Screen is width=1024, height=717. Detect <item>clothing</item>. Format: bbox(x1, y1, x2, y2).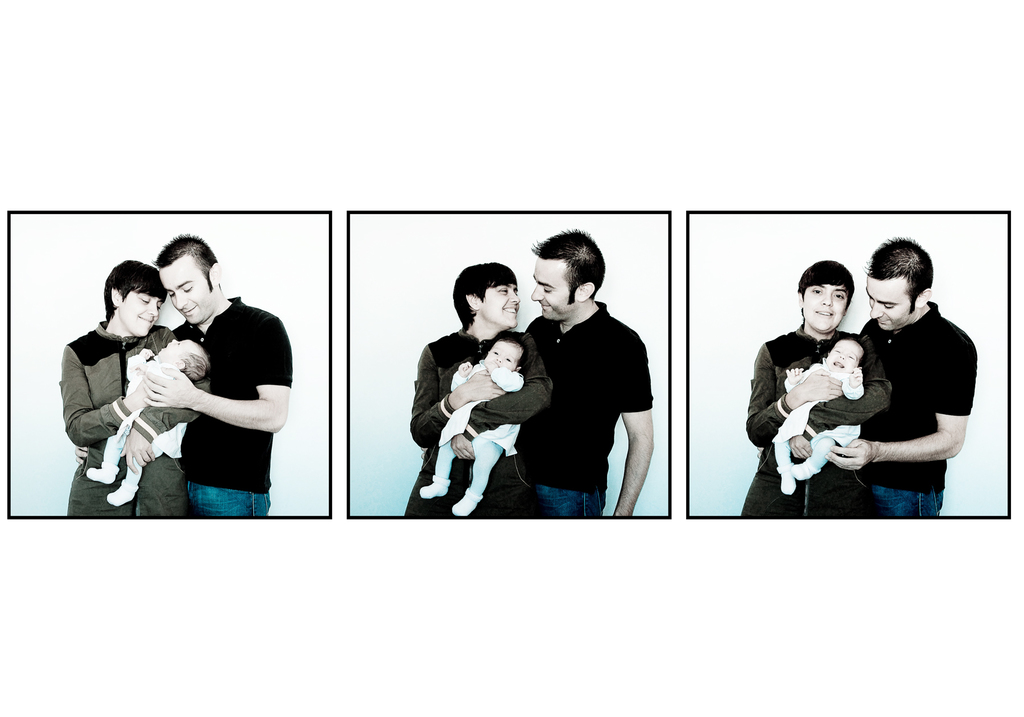
bbox(102, 352, 191, 496).
